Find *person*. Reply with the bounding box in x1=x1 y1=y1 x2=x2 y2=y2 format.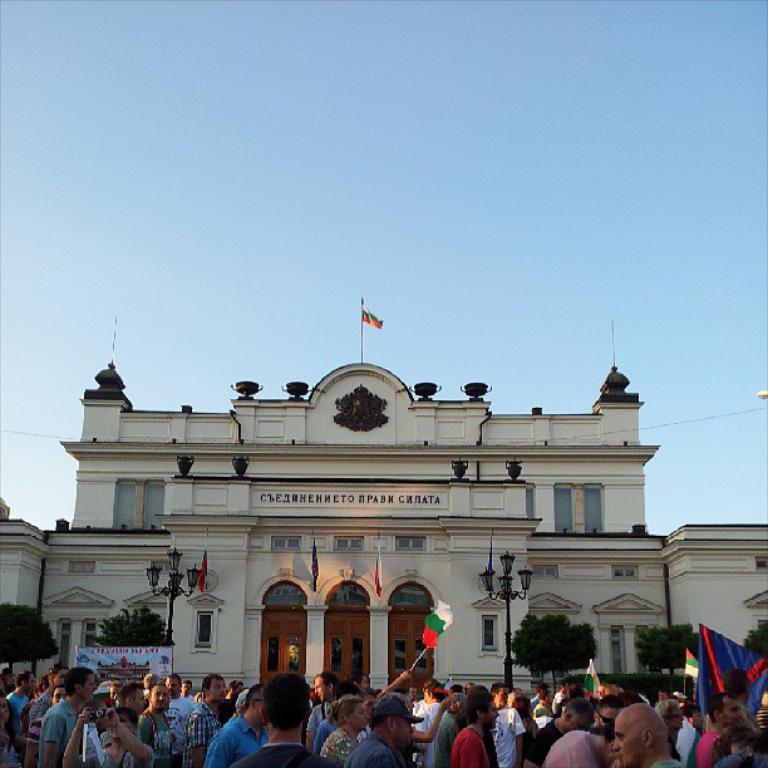
x1=316 y1=694 x2=369 y2=767.
